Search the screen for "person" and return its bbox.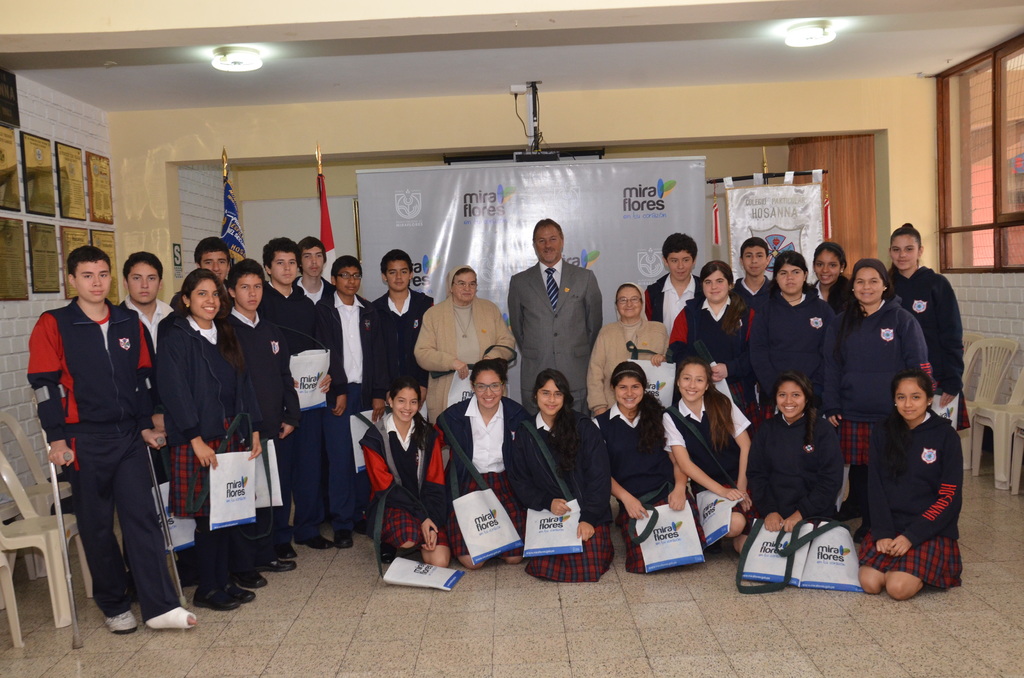
Found: bbox(669, 256, 756, 430).
